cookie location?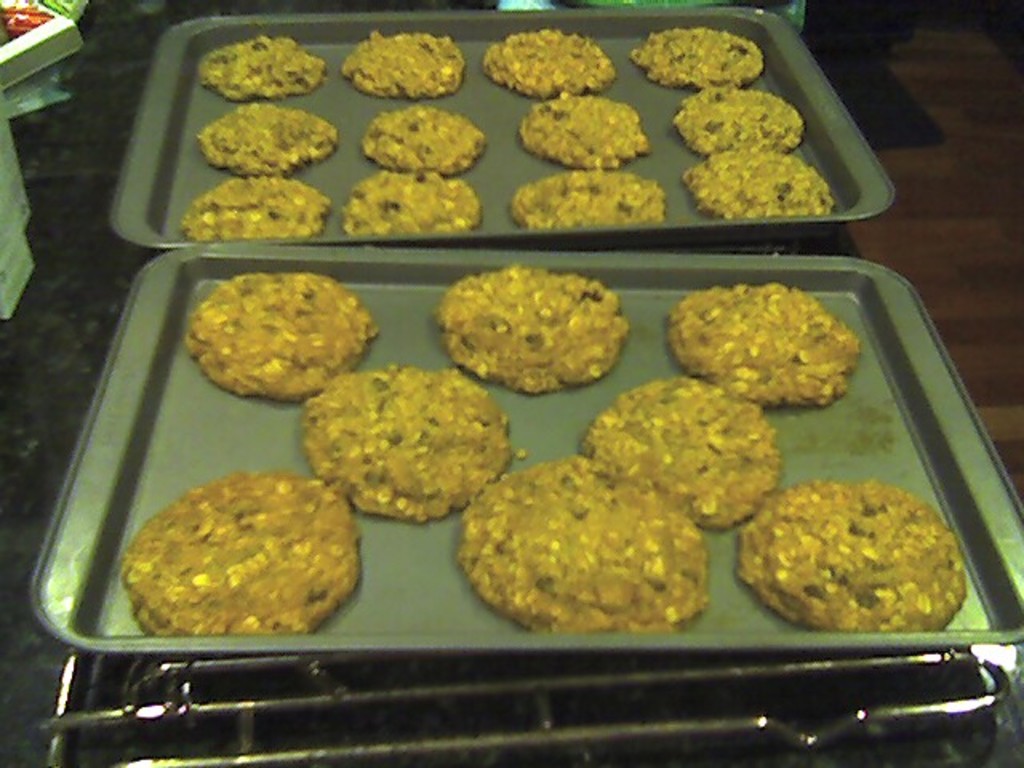
l=125, t=466, r=368, b=638
